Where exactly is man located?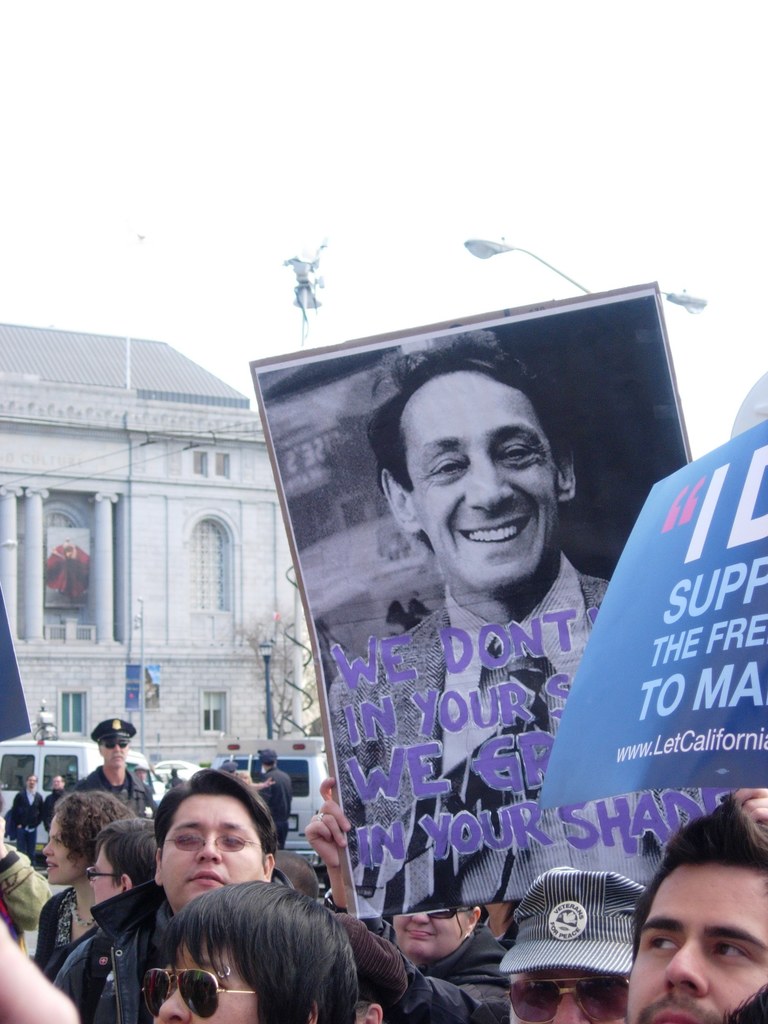
Its bounding box is 10, 769, 48, 862.
